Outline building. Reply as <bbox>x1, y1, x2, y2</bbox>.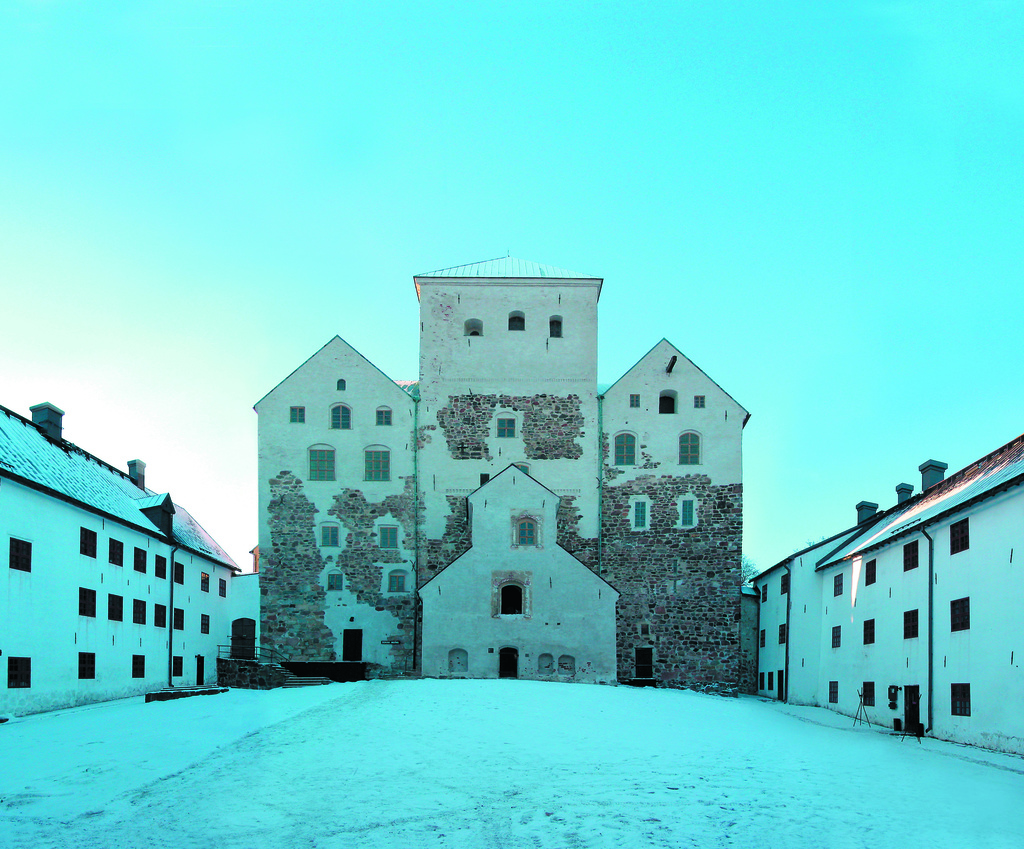
<bbox>266, 261, 756, 693</bbox>.
